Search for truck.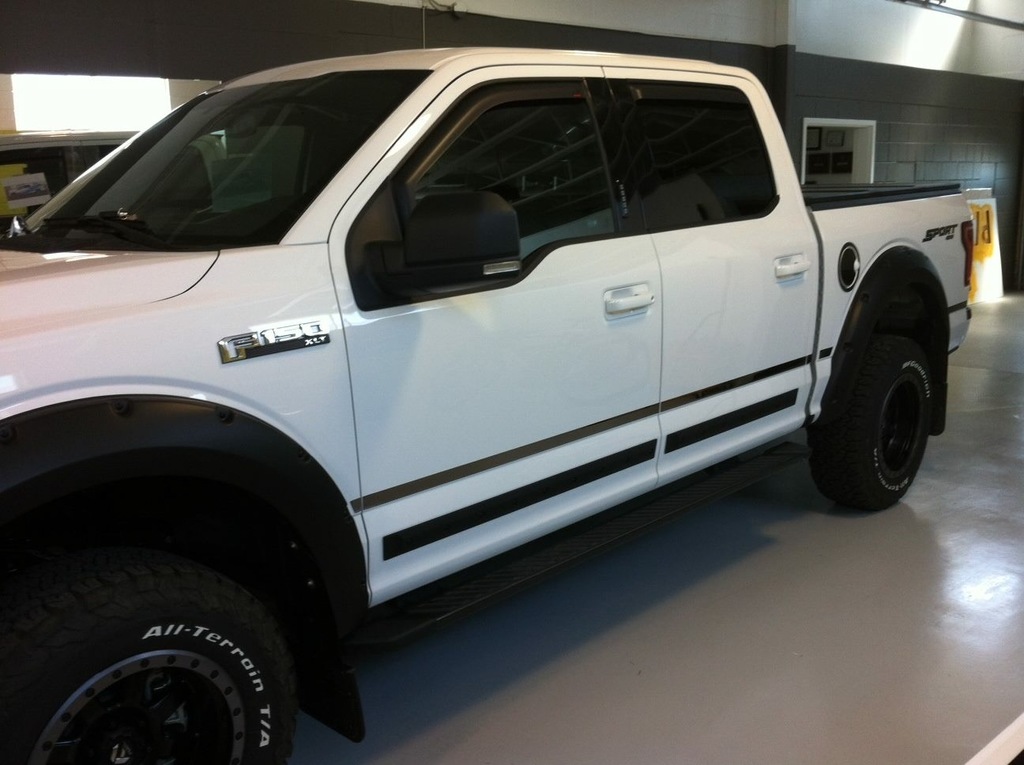
Found at 0, 47, 979, 764.
